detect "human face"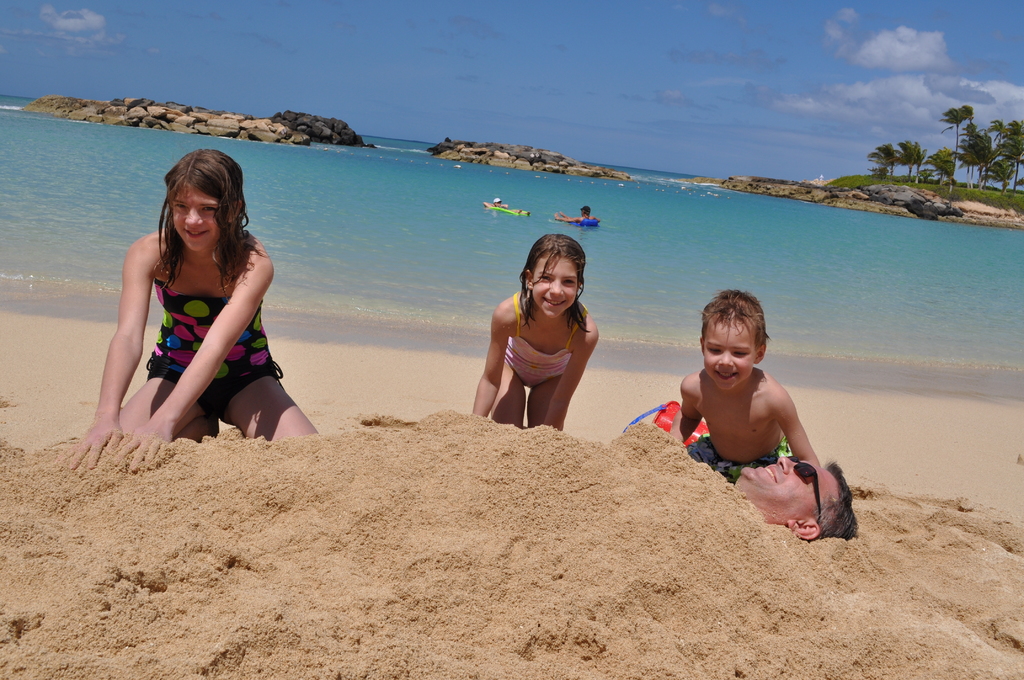
rect(703, 319, 750, 386)
